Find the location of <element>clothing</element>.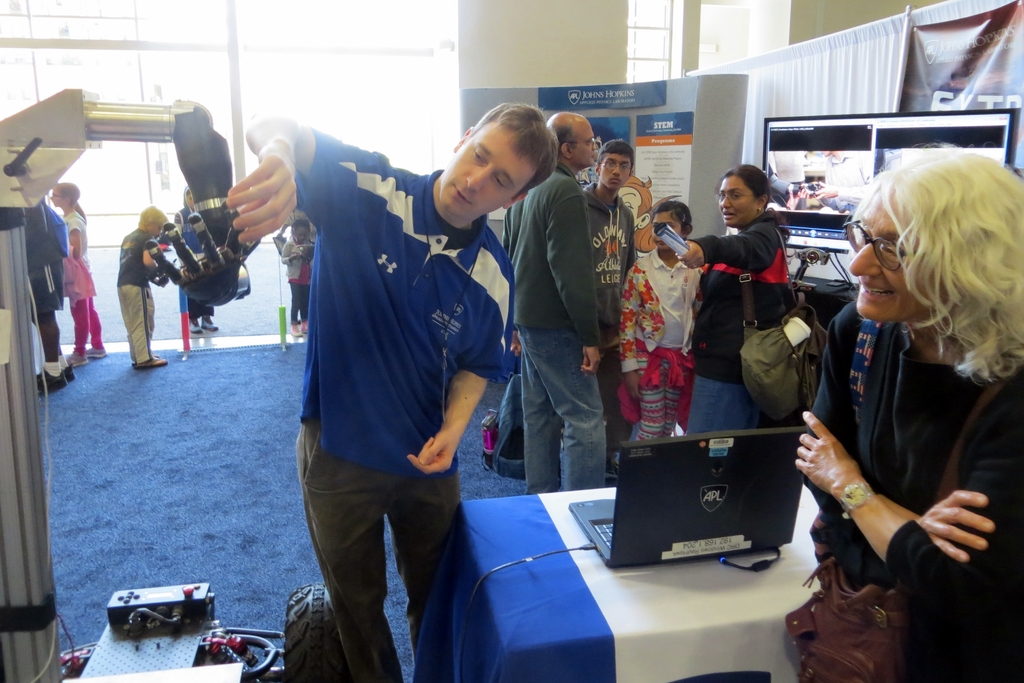
Location: box(686, 206, 791, 438).
